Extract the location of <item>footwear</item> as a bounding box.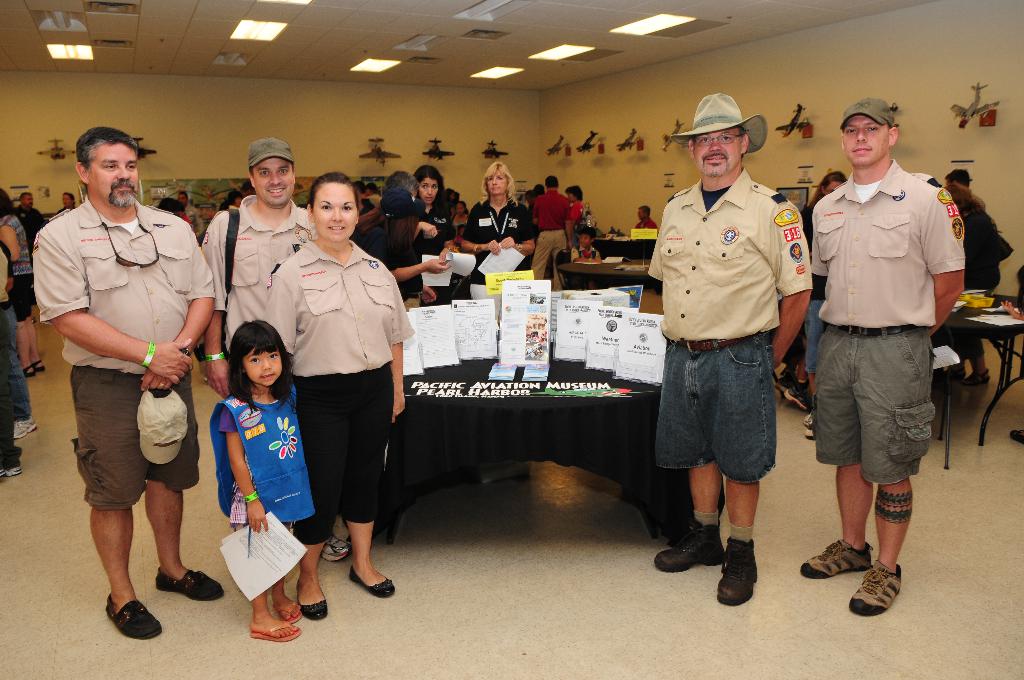
<box>248,620,301,644</box>.
